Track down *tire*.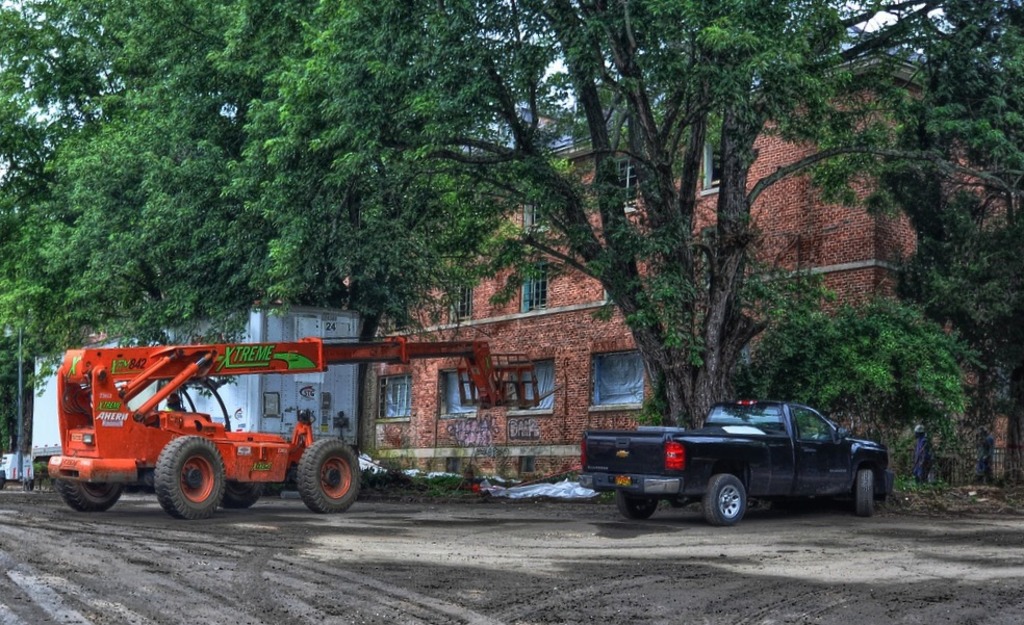
Tracked to [702,476,745,524].
